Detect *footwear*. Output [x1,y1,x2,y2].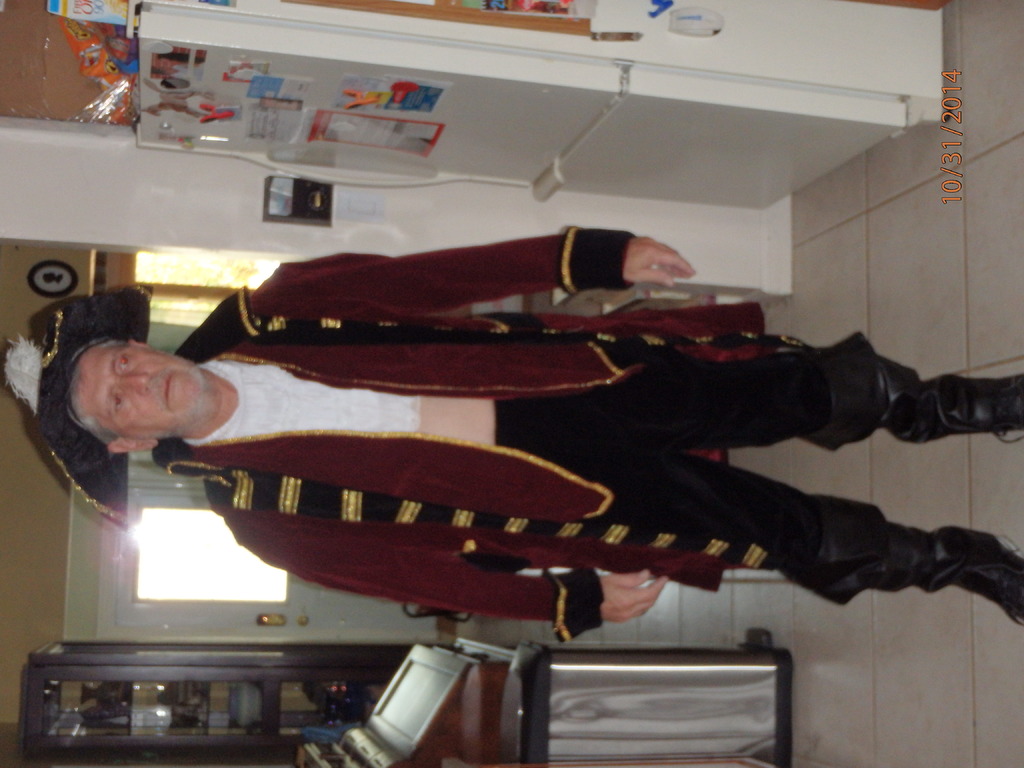
[913,536,1012,627].
